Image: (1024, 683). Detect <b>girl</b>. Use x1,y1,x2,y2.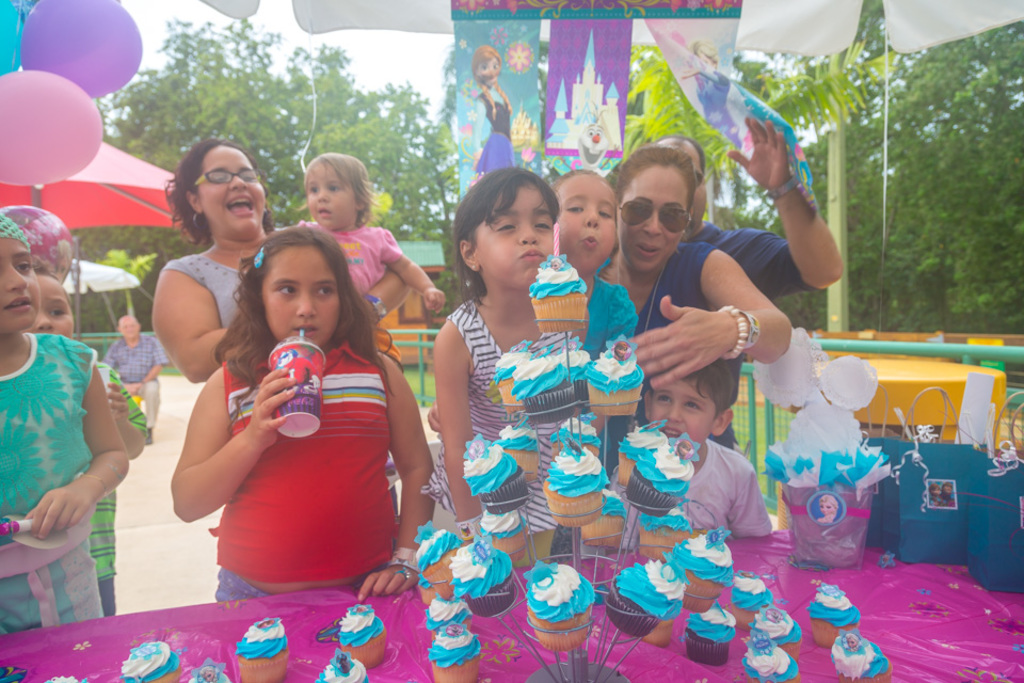
548,165,638,454.
